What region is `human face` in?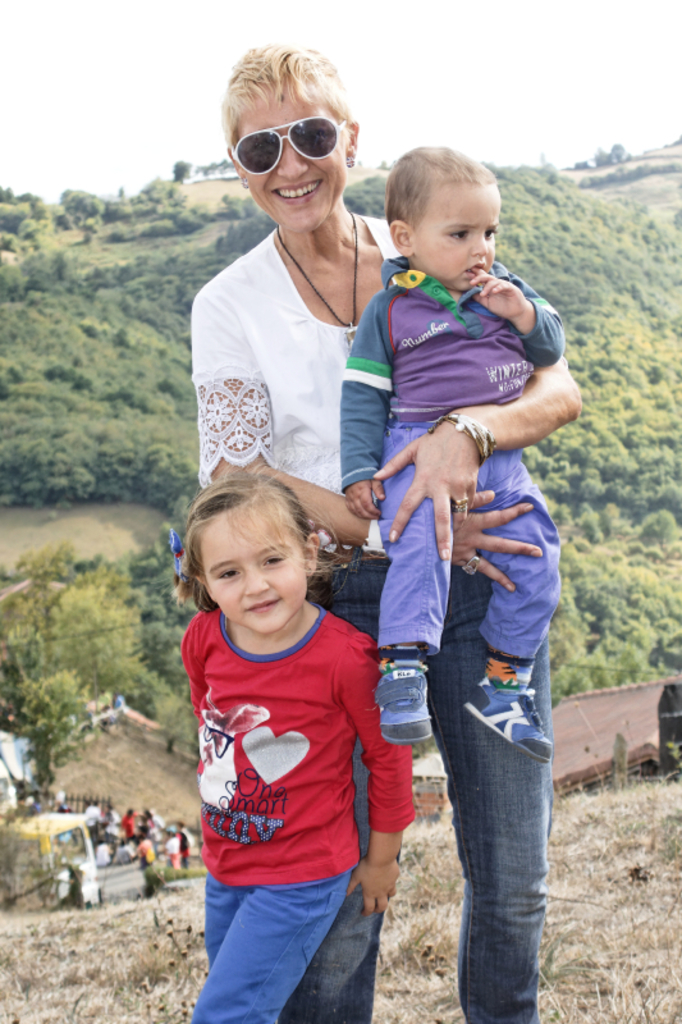
bbox=(228, 79, 340, 236).
